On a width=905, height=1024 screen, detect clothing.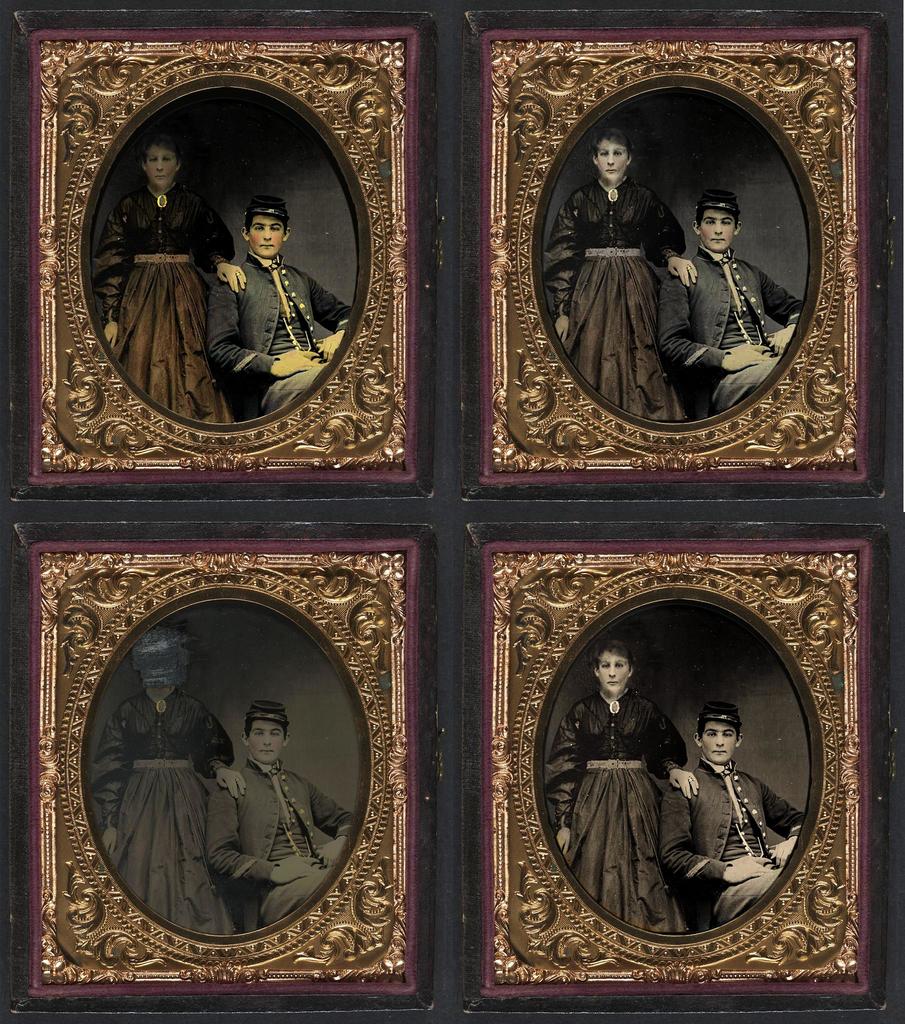
x1=660 y1=757 x2=803 y2=936.
